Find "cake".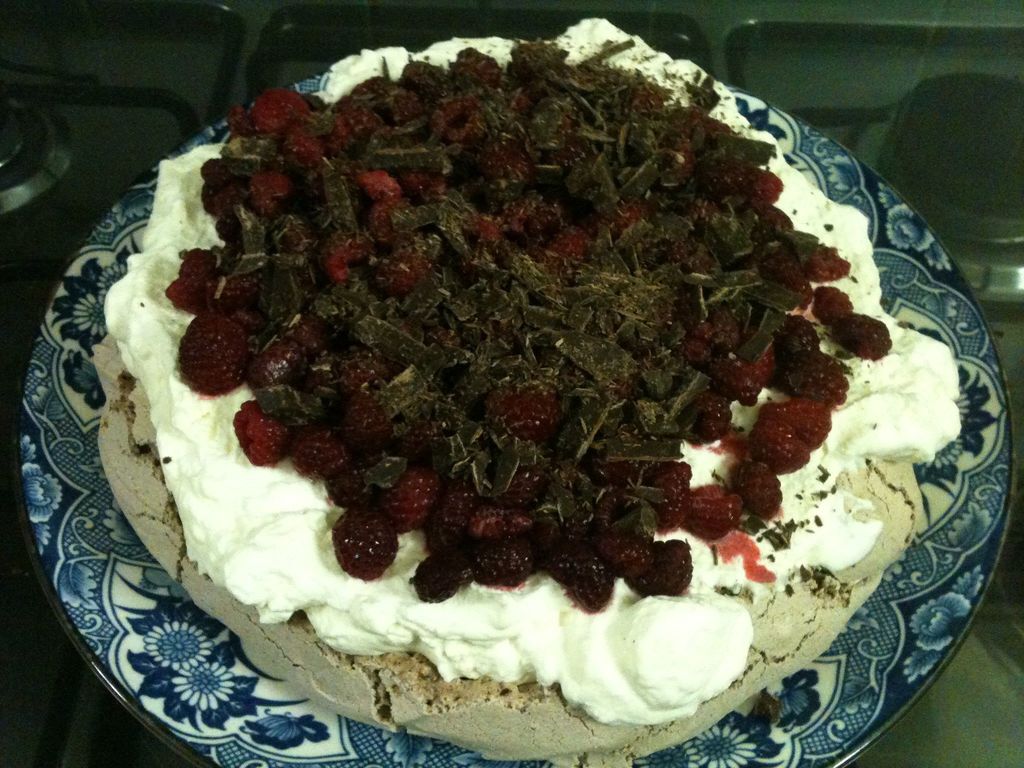
x1=90, y1=12, x2=959, y2=767.
